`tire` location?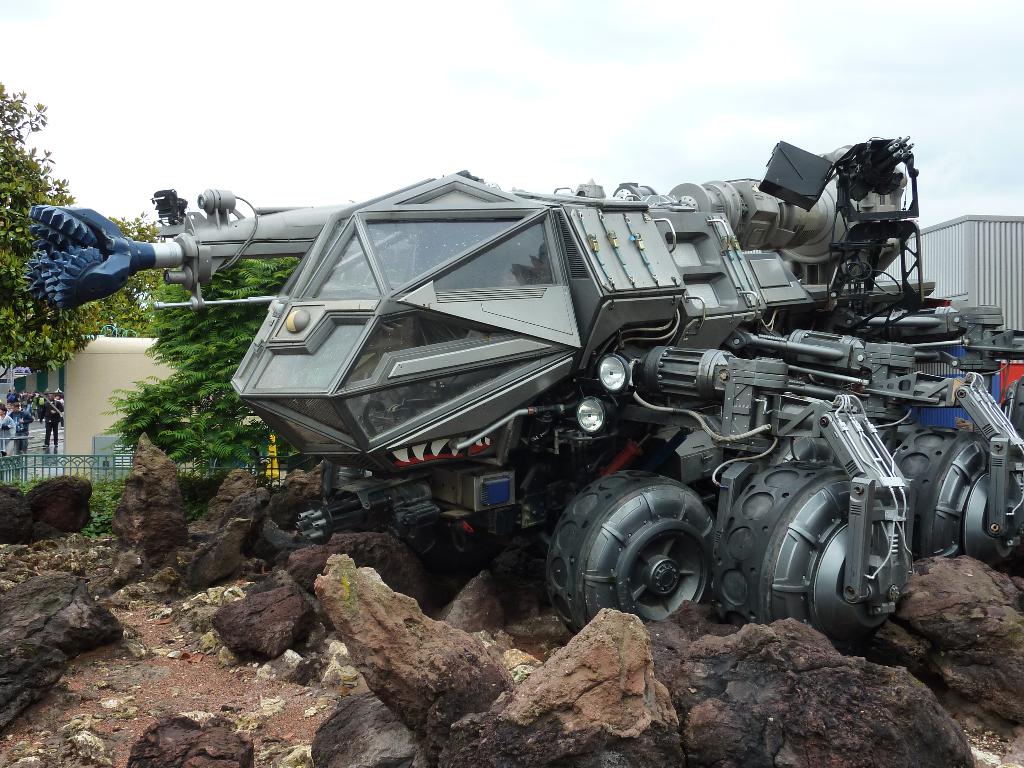
box(542, 474, 703, 630)
